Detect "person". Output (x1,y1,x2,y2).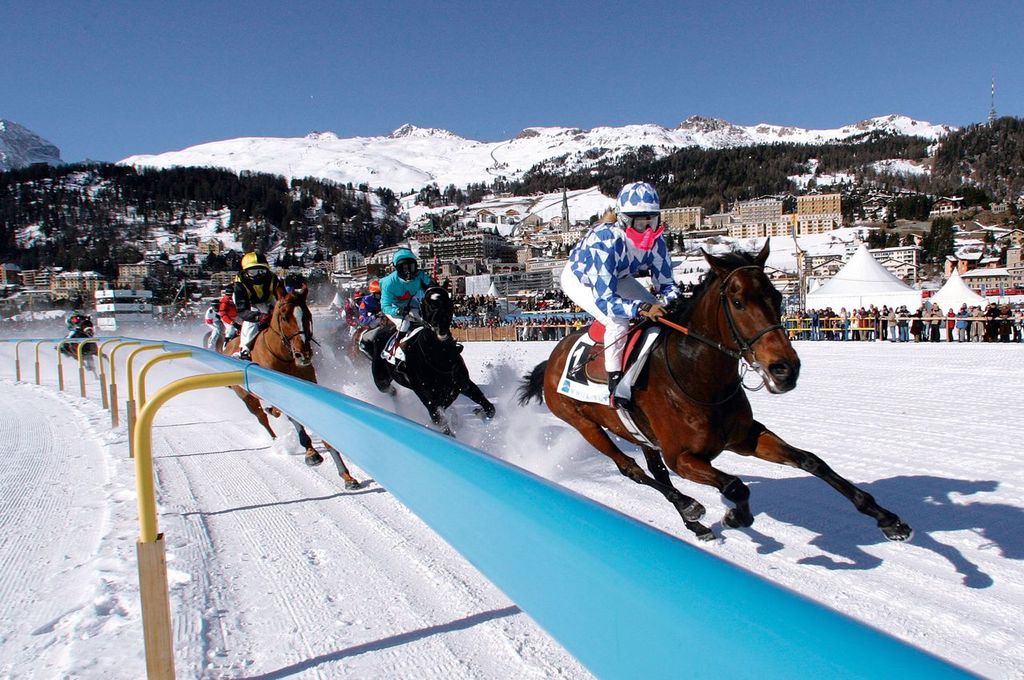
(580,184,689,360).
